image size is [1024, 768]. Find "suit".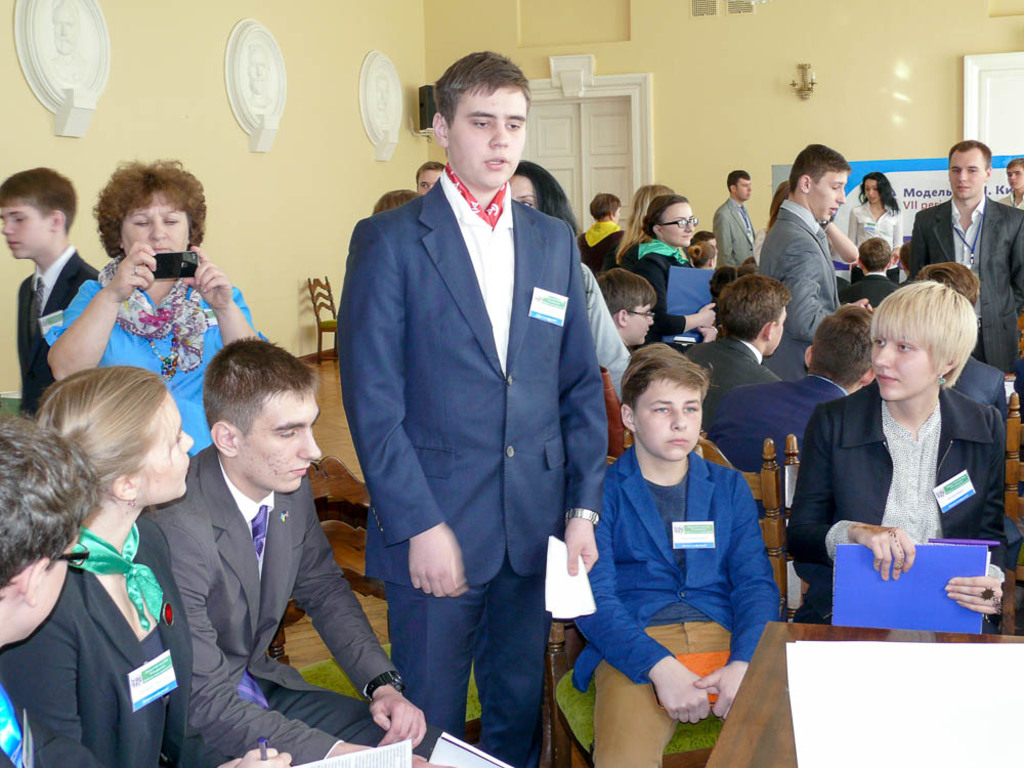
<box>9,237,110,419</box>.
